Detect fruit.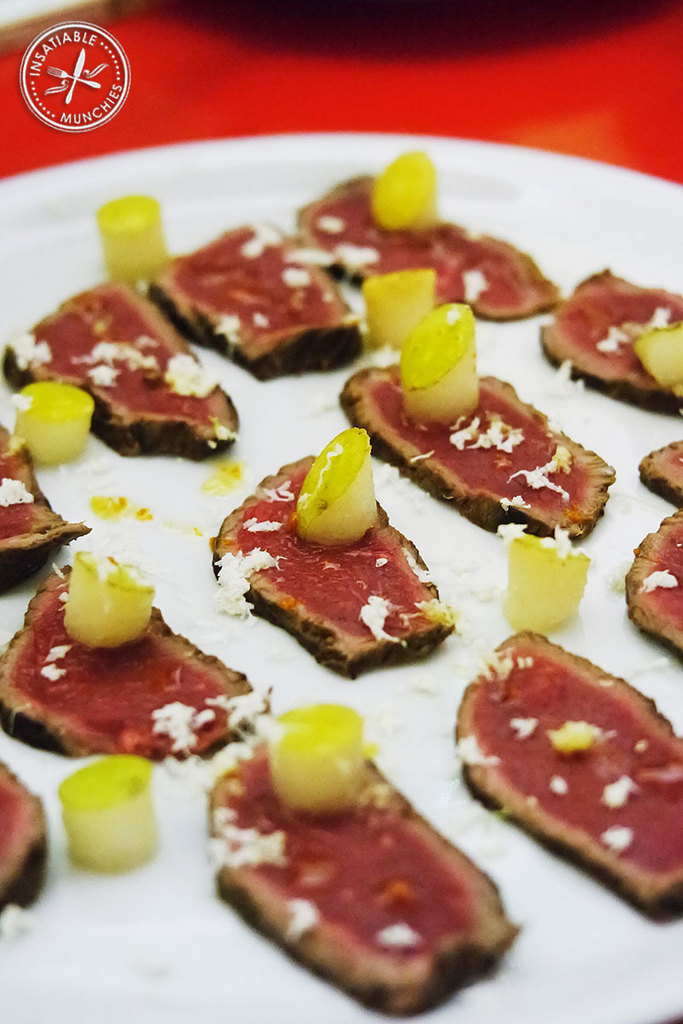
Detected at <region>301, 445, 390, 546</region>.
